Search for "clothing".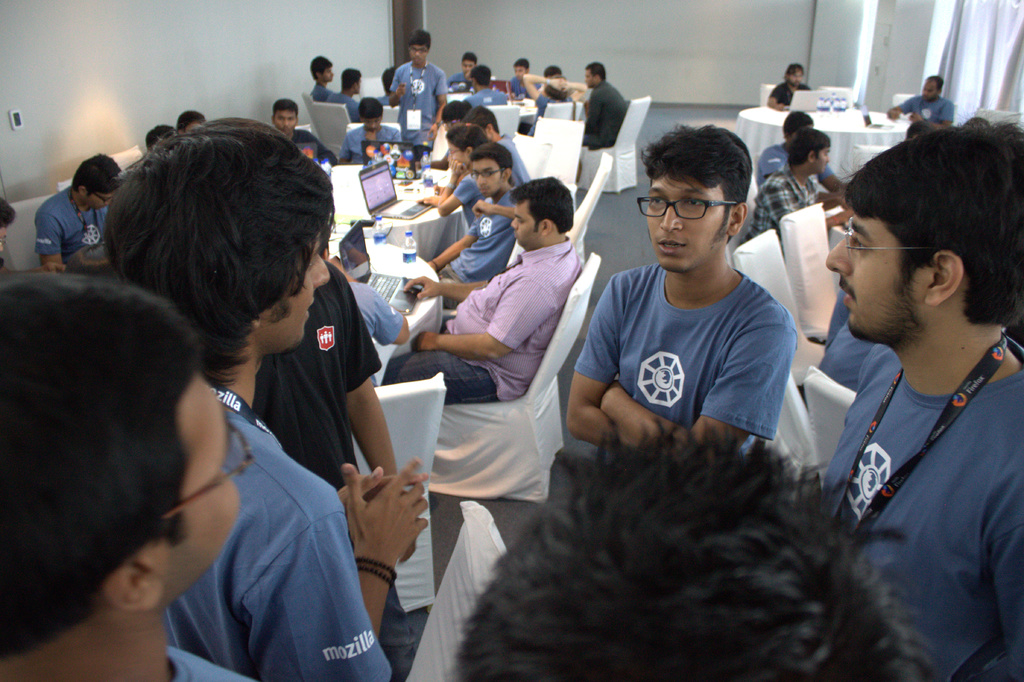
Found at bbox(570, 266, 802, 460).
